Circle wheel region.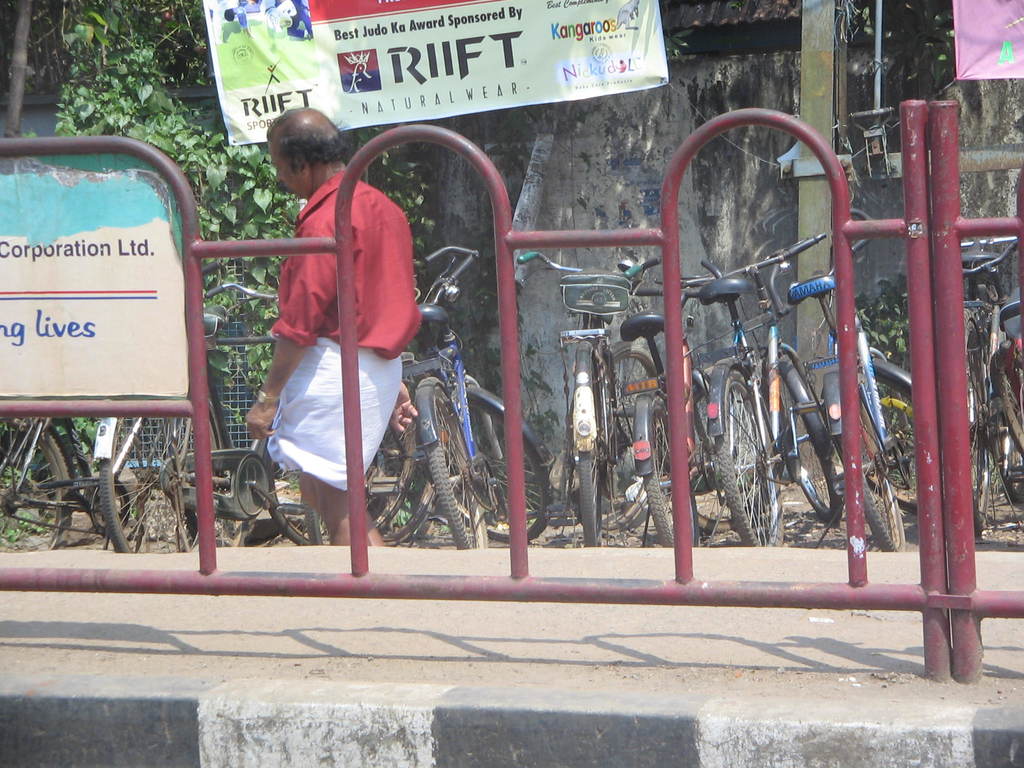
Region: rect(422, 371, 495, 556).
